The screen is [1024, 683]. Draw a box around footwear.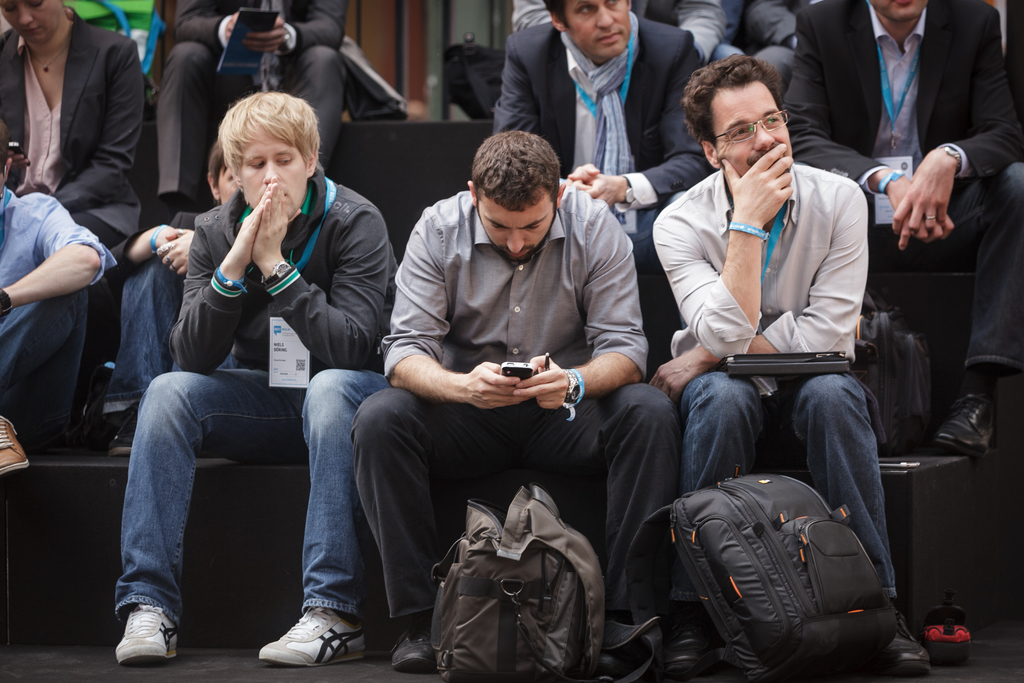
x1=0 y1=413 x2=32 y2=478.
